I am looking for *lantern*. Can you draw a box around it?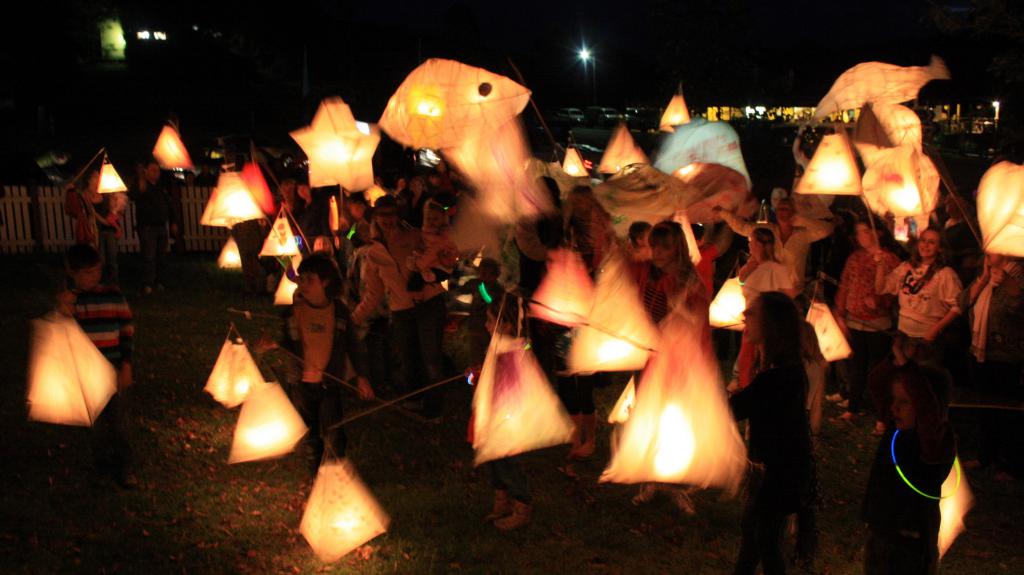
Sure, the bounding box is l=297, t=441, r=387, b=563.
